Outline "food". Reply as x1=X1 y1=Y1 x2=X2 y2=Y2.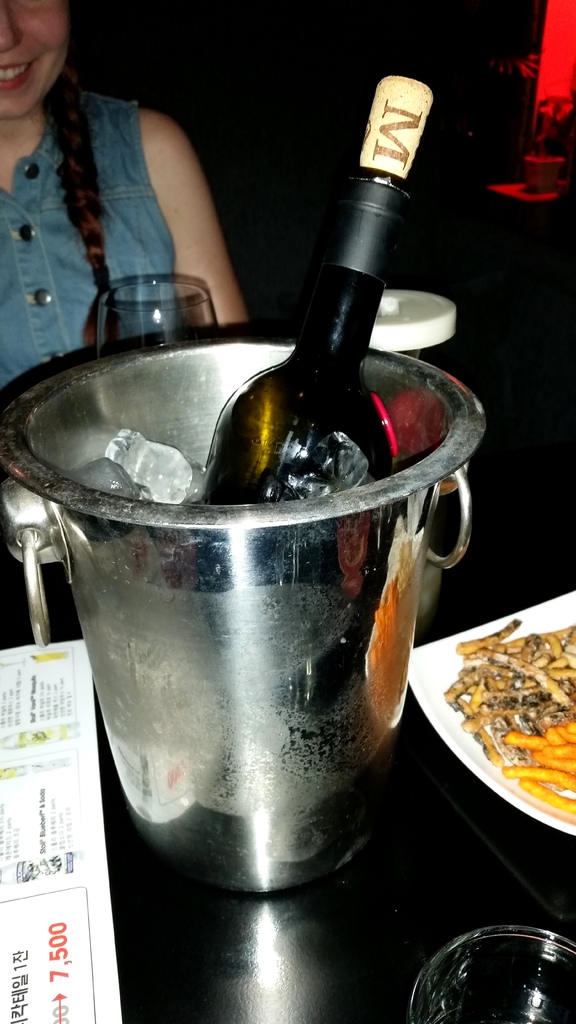
x1=457 y1=608 x2=565 y2=810.
